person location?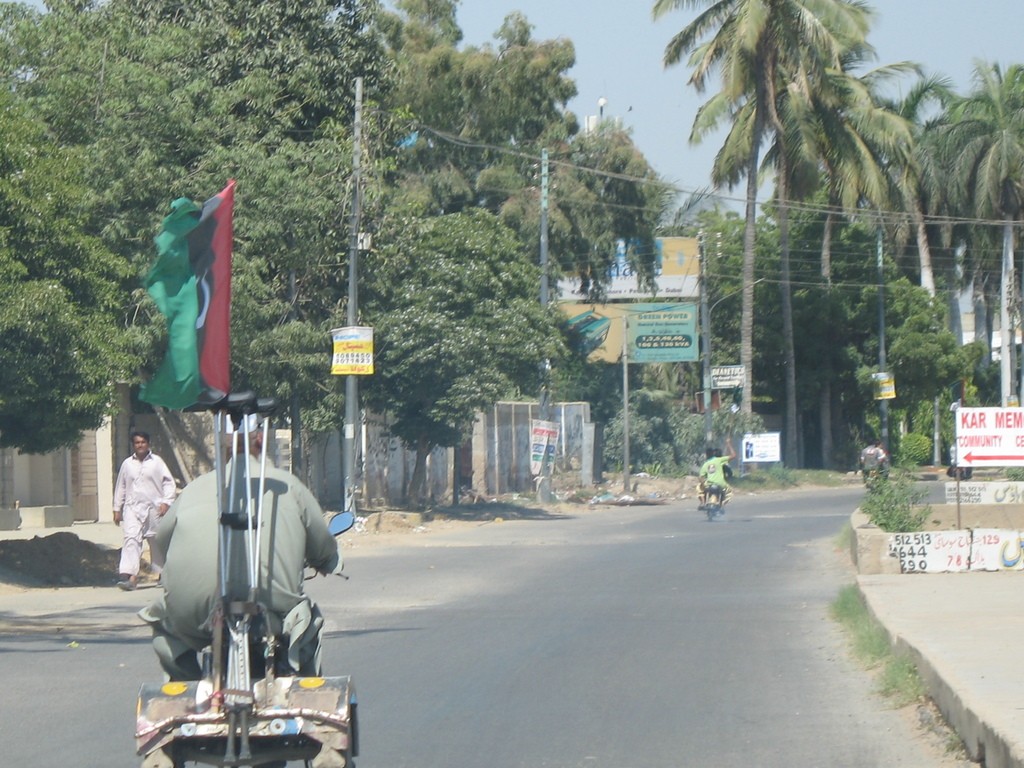
(x1=135, y1=404, x2=357, y2=767)
